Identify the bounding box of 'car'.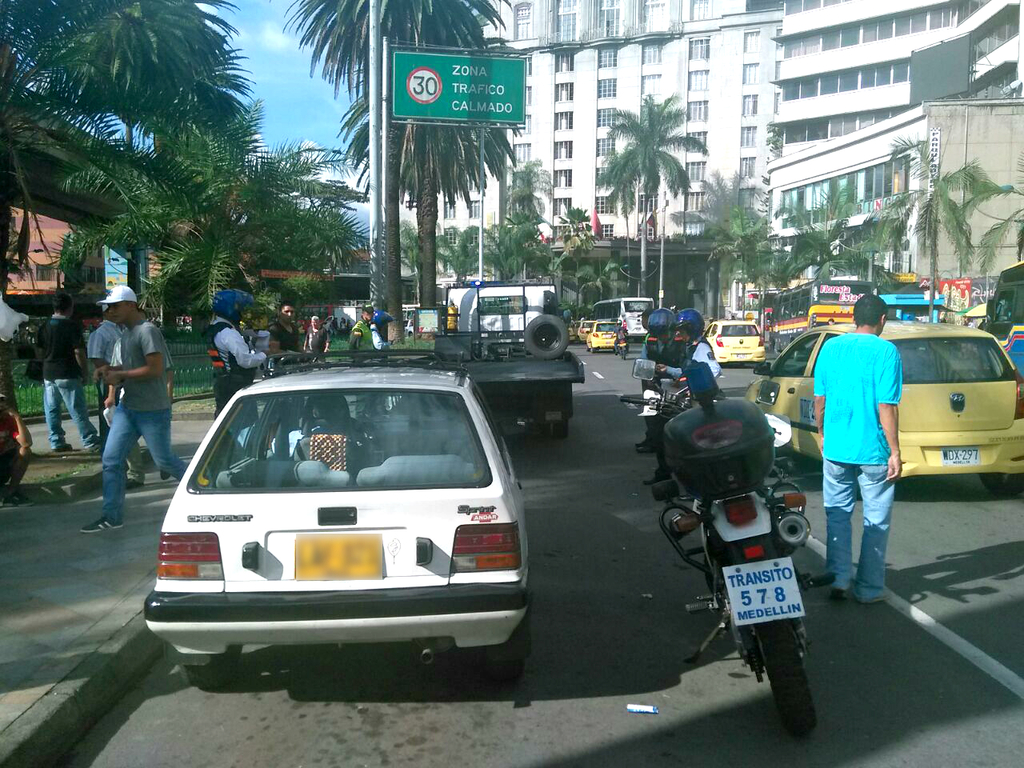
box(738, 319, 1023, 499).
